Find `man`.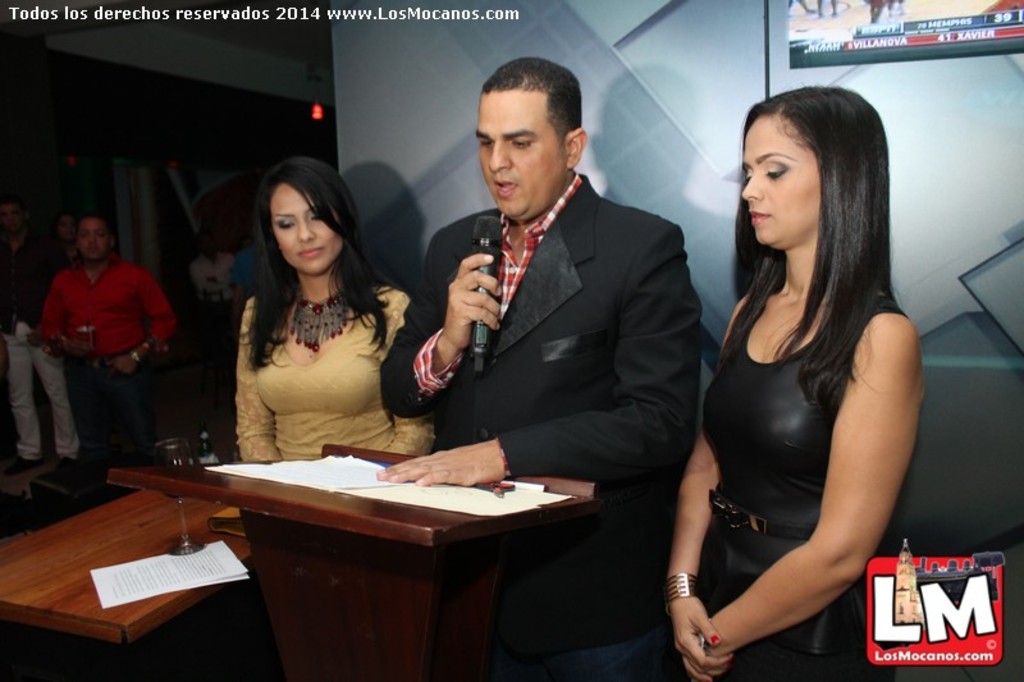
bbox(403, 70, 707, 589).
